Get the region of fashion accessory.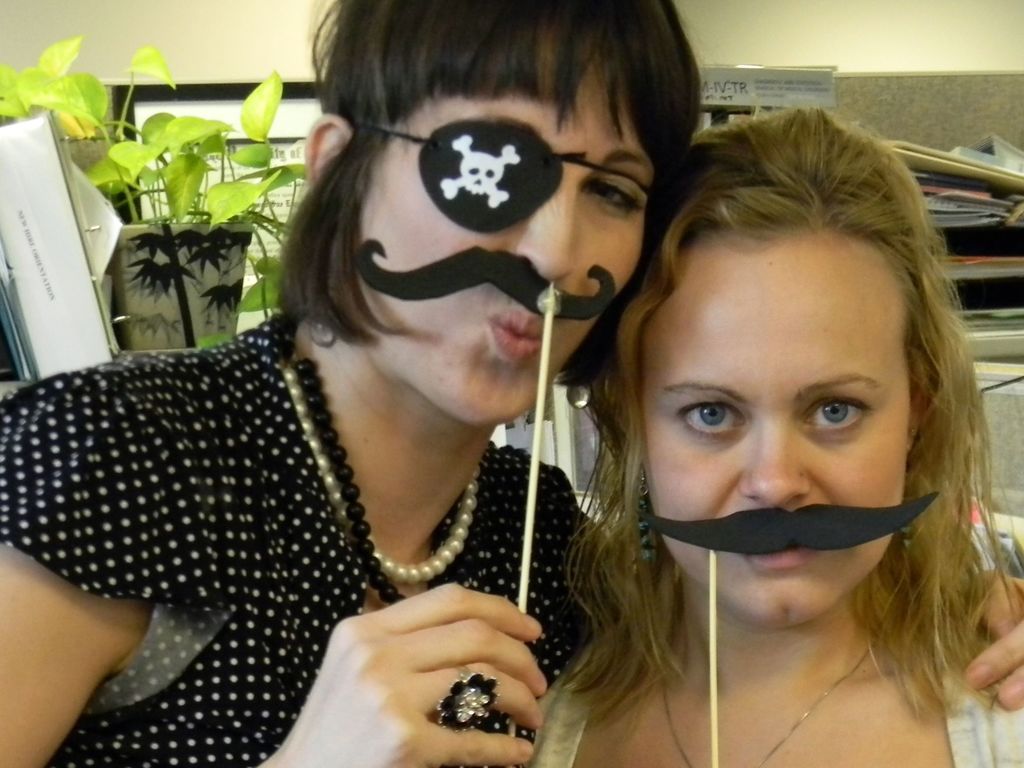
632/468/660/564.
